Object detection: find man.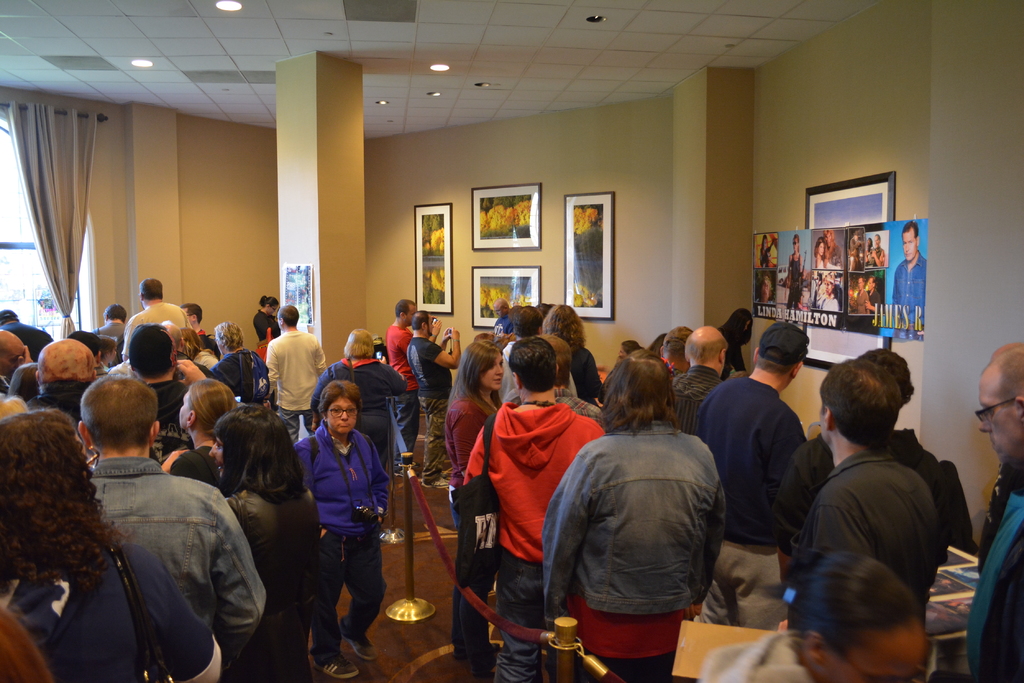
69 368 272 682.
